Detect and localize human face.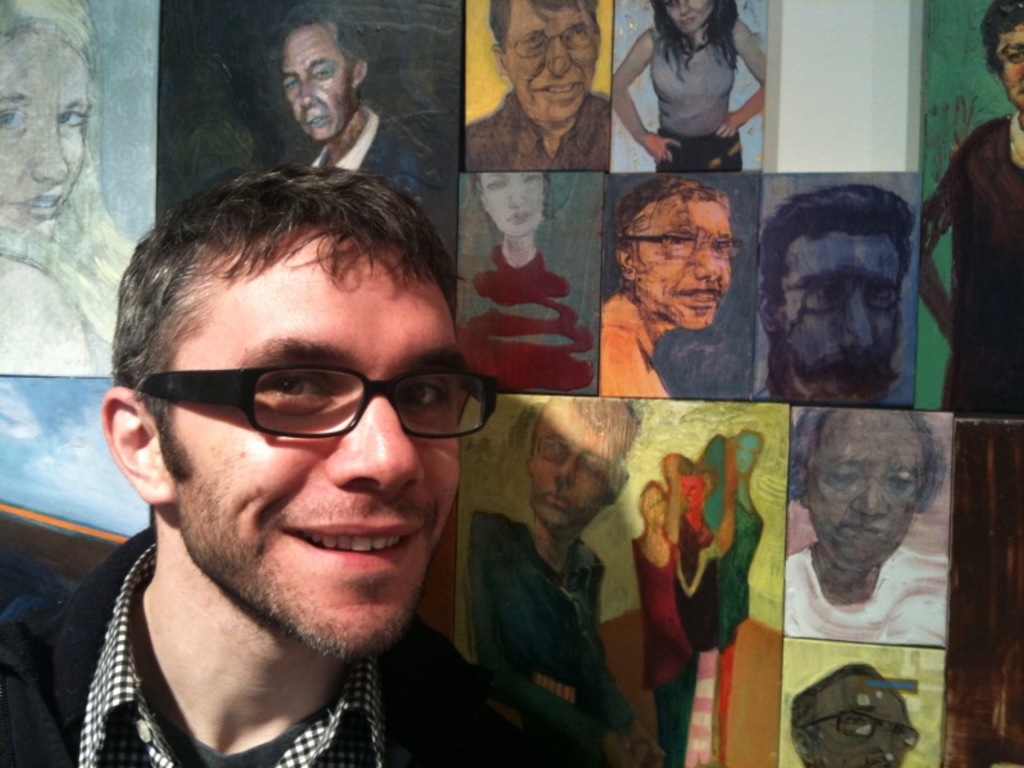
Localized at left=506, top=4, right=602, bottom=123.
